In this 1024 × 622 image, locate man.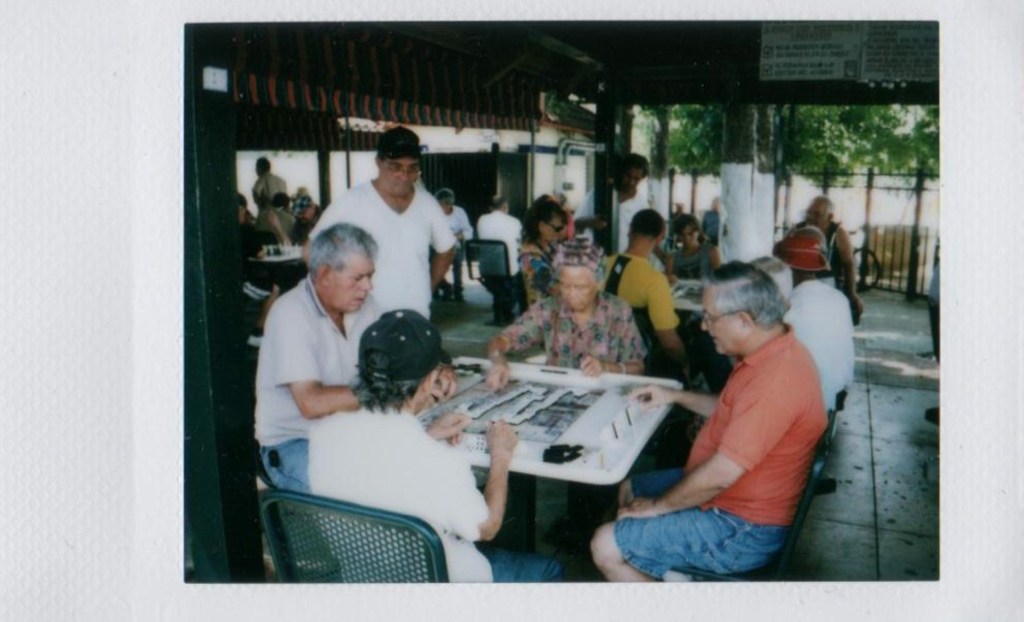
Bounding box: [301,127,456,321].
